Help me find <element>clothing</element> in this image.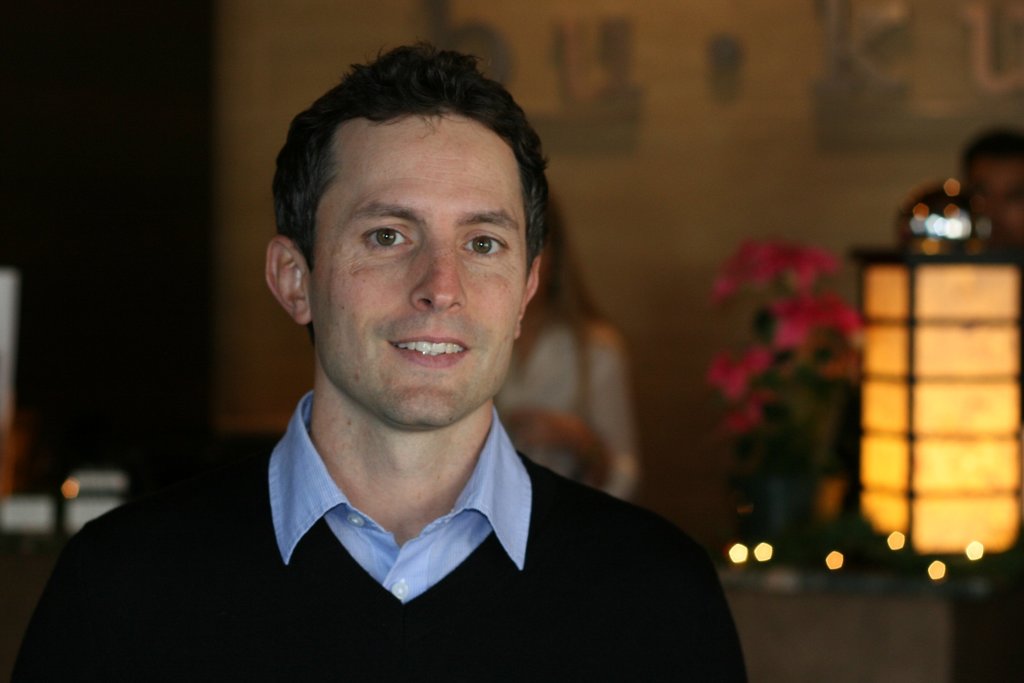
Found it: rect(490, 314, 644, 506).
